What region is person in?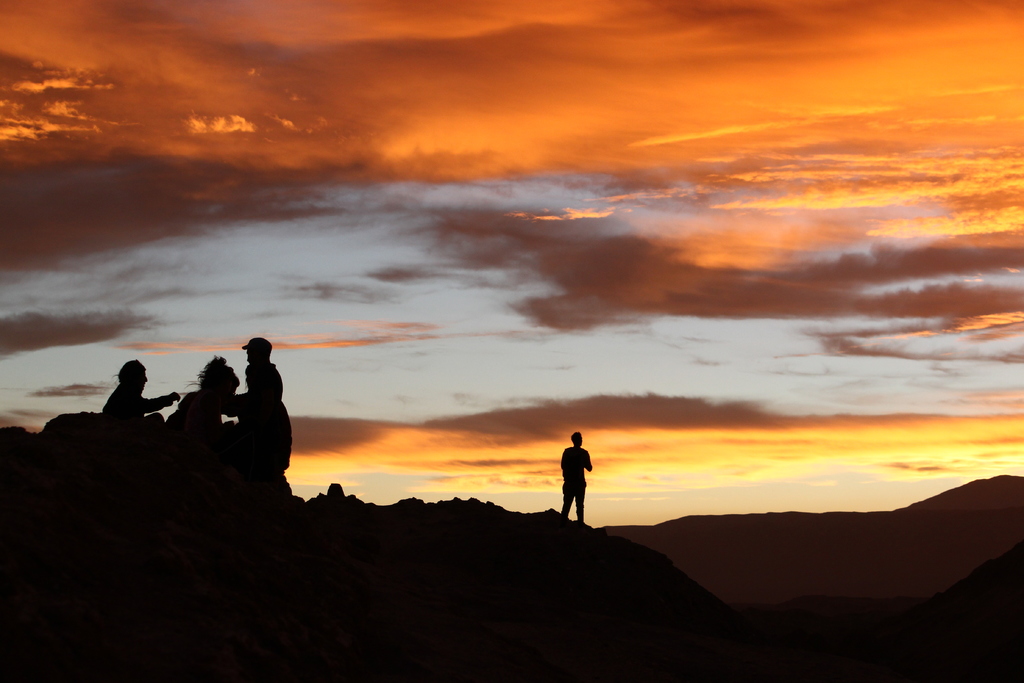
pyautogui.locateOnScreen(97, 359, 182, 425).
